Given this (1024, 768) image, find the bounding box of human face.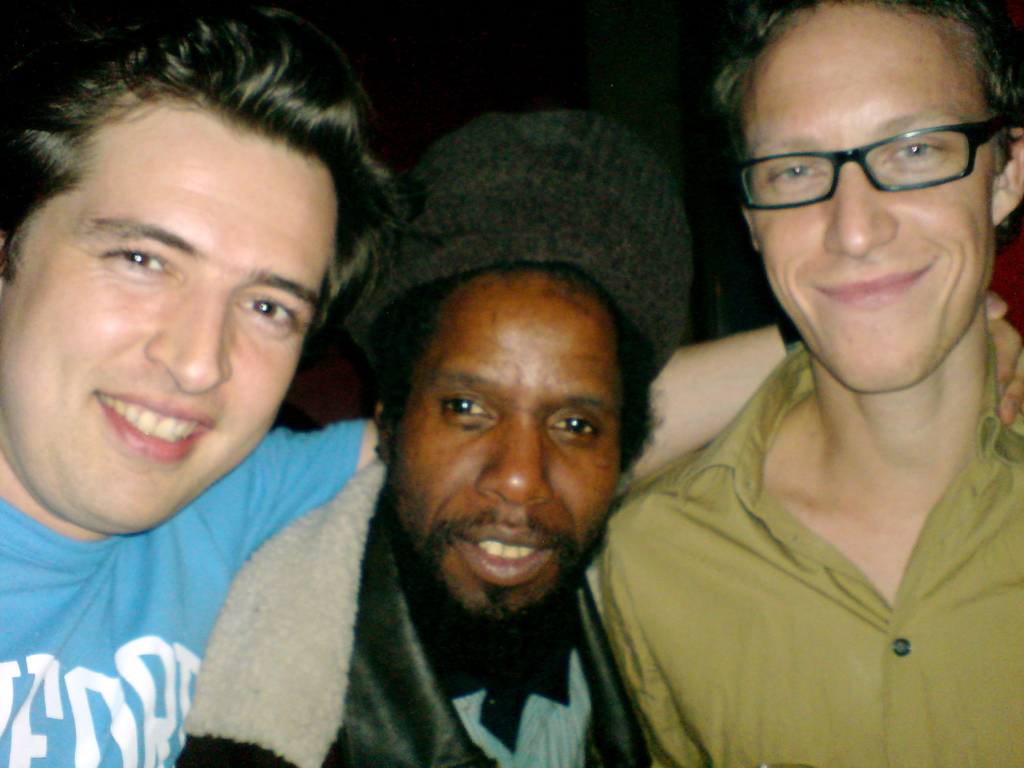
pyautogui.locateOnScreen(383, 297, 620, 627).
